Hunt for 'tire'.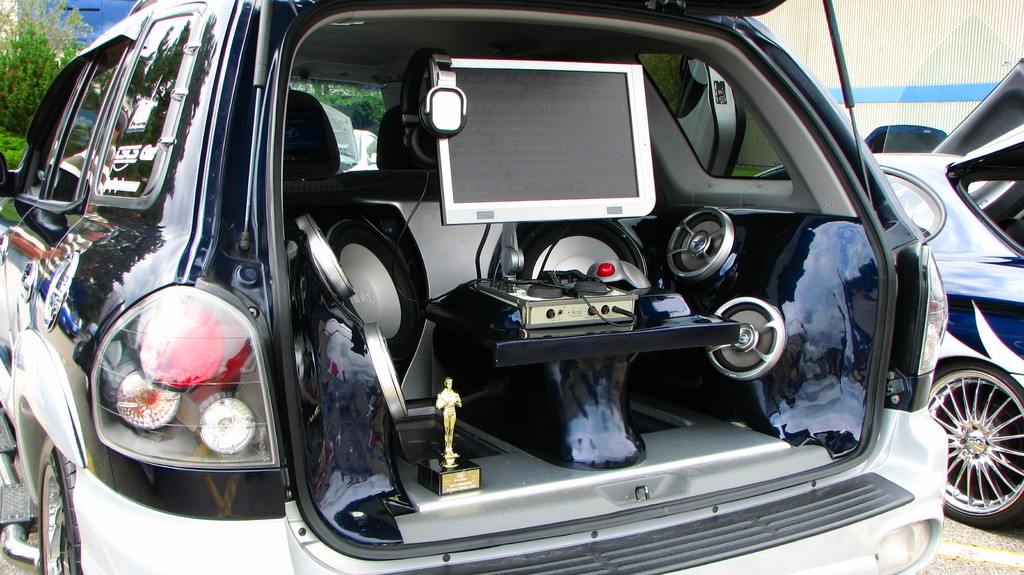
Hunted down at l=35, t=451, r=84, b=574.
